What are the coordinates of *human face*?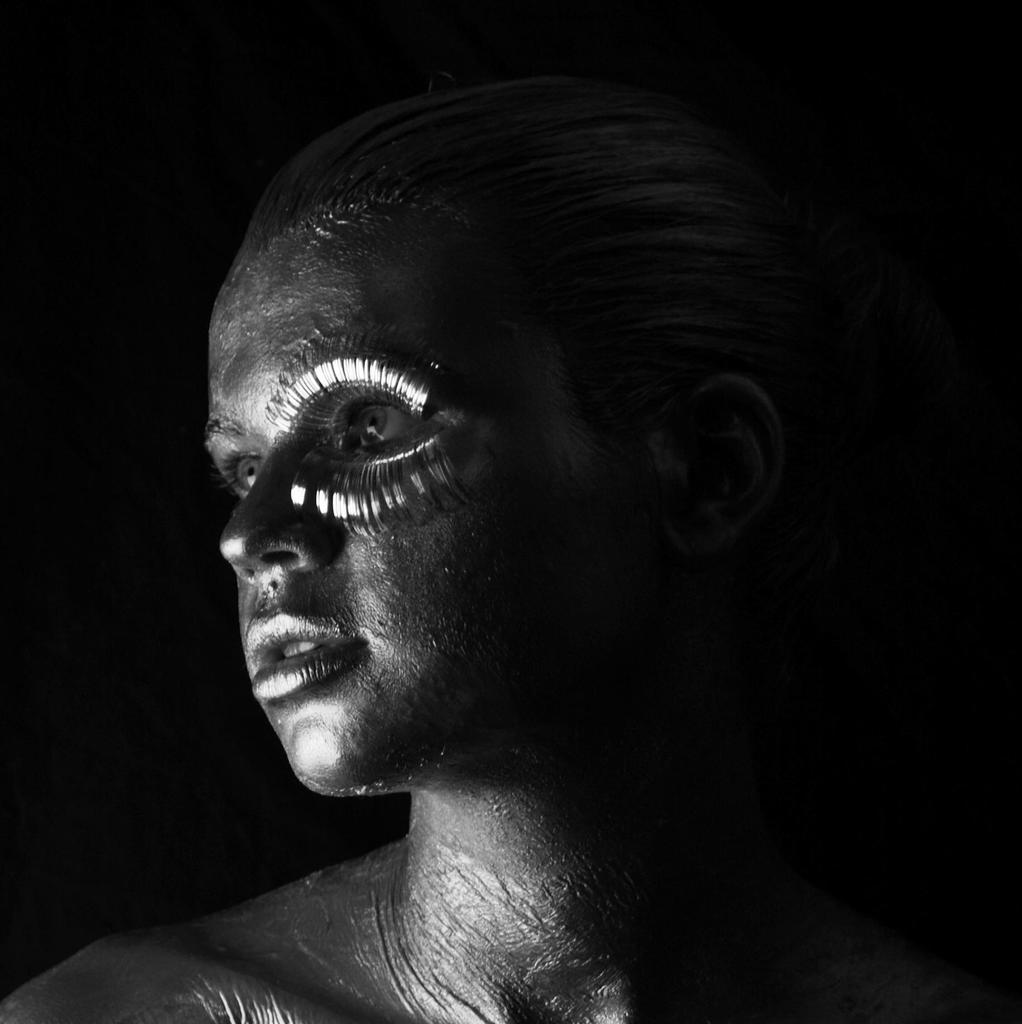
202:239:579:801.
